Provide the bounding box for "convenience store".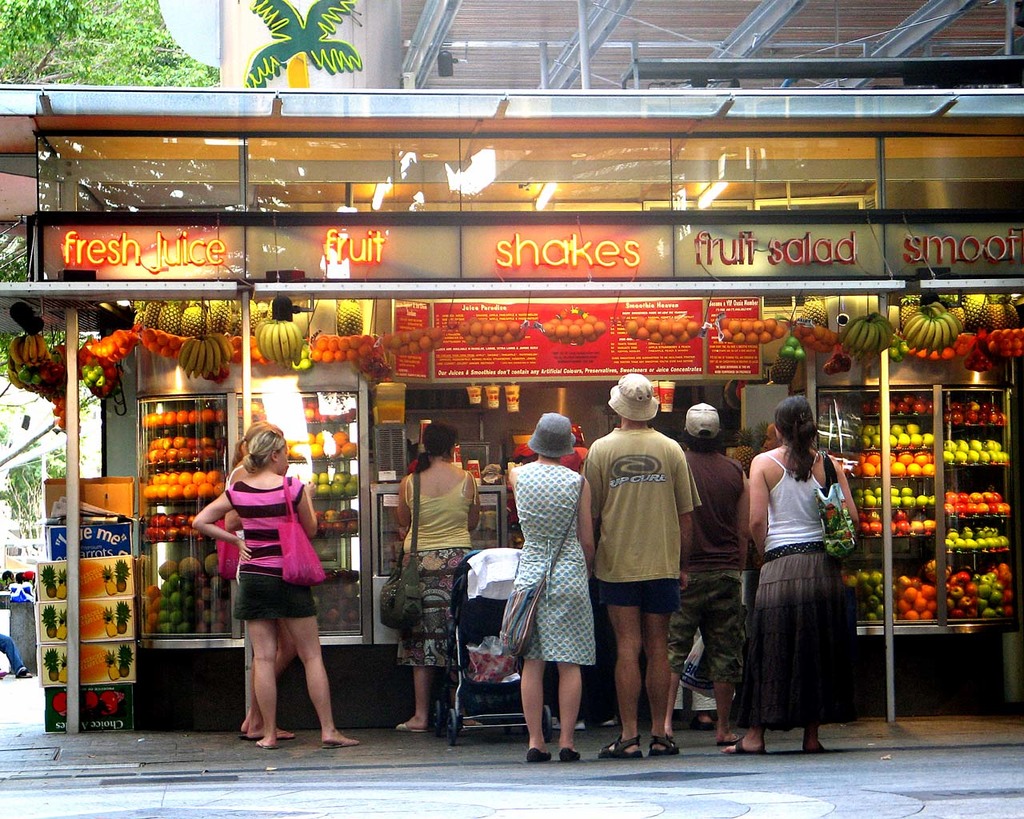
bbox=(0, 84, 1023, 727).
